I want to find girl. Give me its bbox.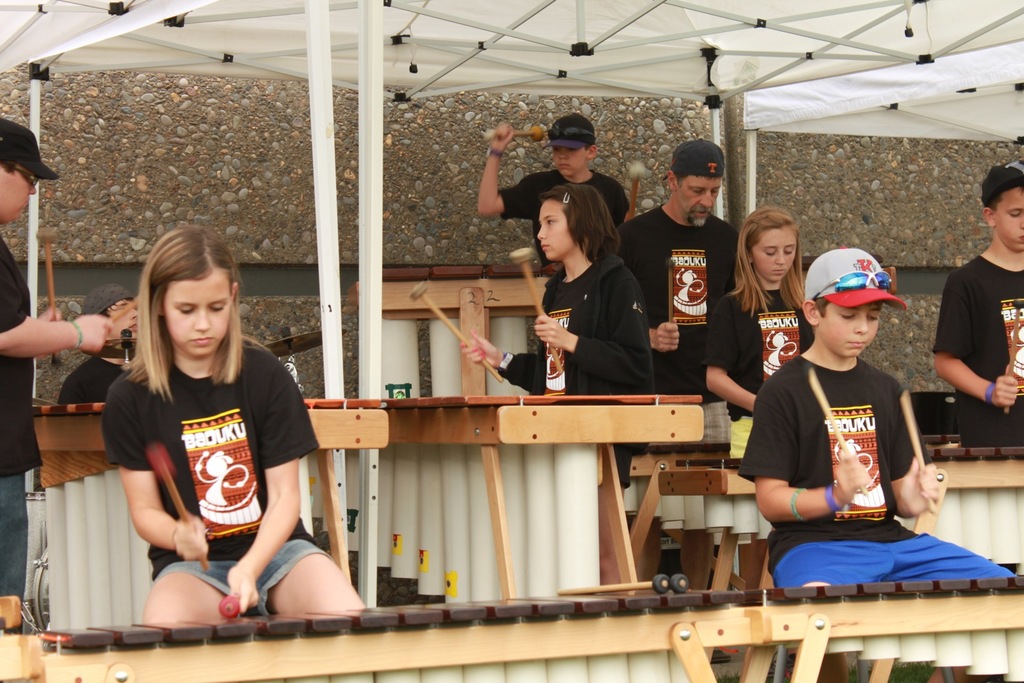
[left=456, top=185, right=655, bottom=499].
